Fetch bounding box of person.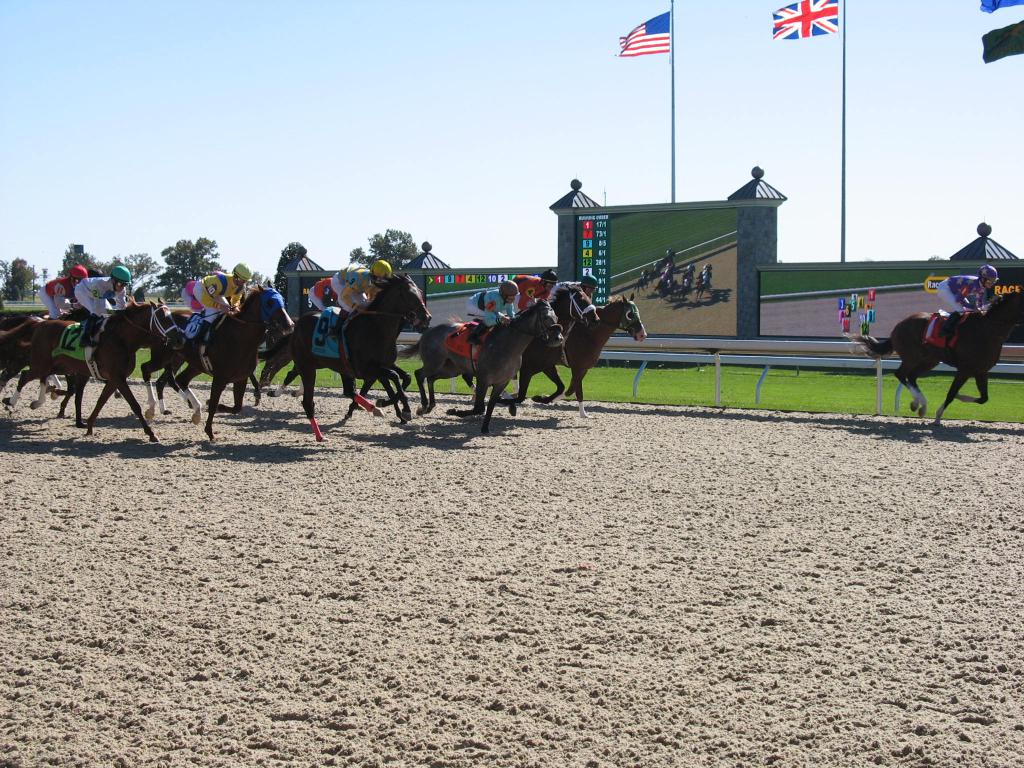
Bbox: rect(932, 264, 1004, 342).
